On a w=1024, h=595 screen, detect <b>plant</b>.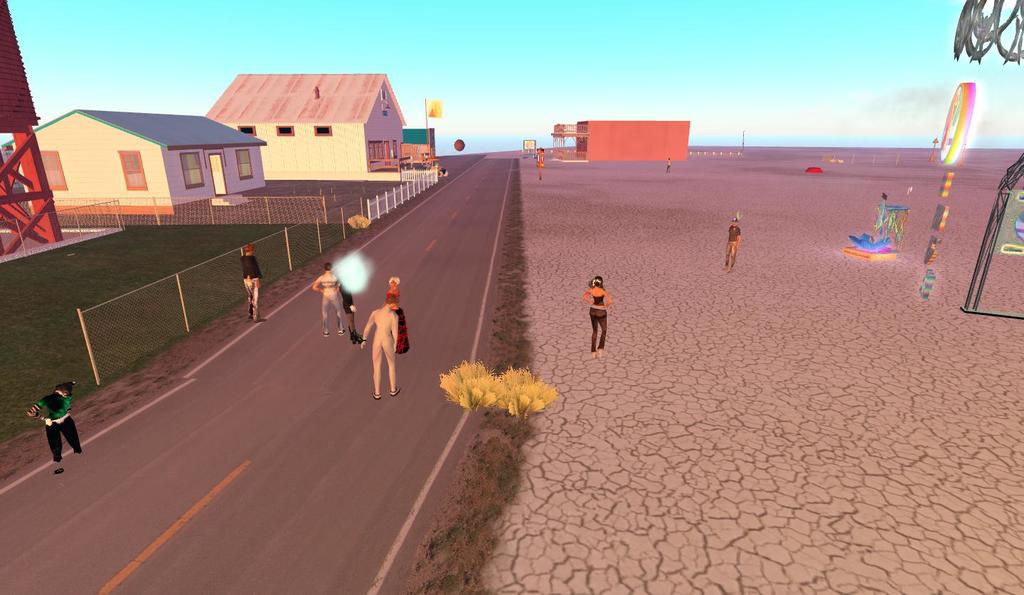
pyautogui.locateOnScreen(437, 359, 560, 421).
